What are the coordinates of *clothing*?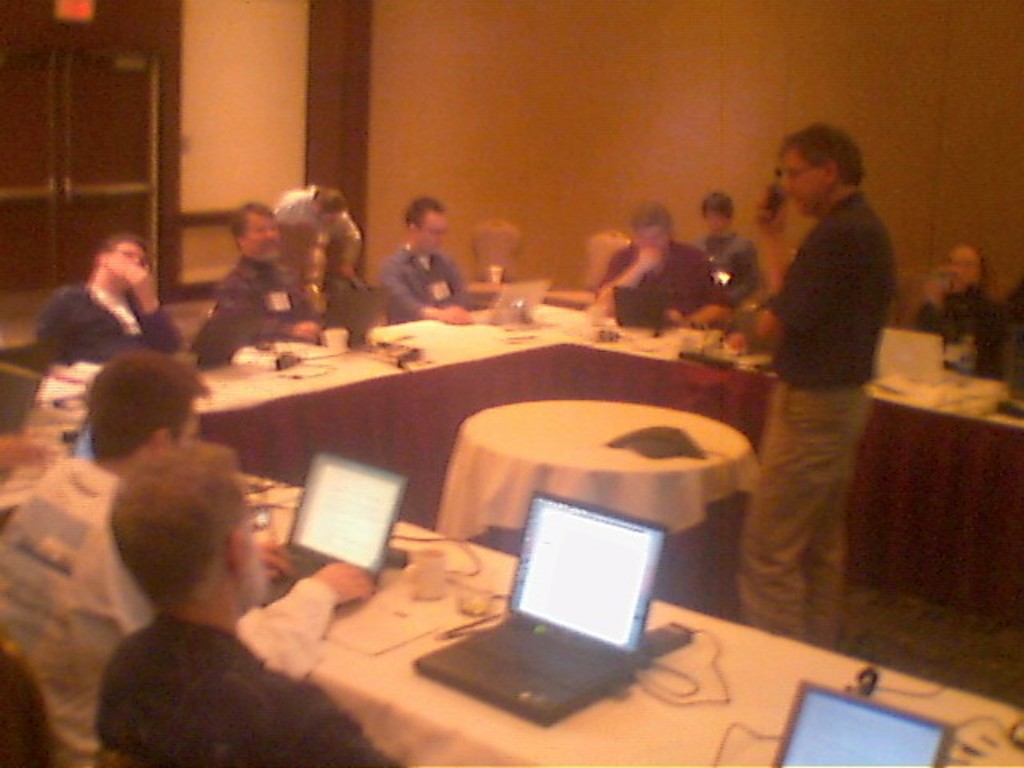
[left=718, top=115, right=915, bottom=648].
